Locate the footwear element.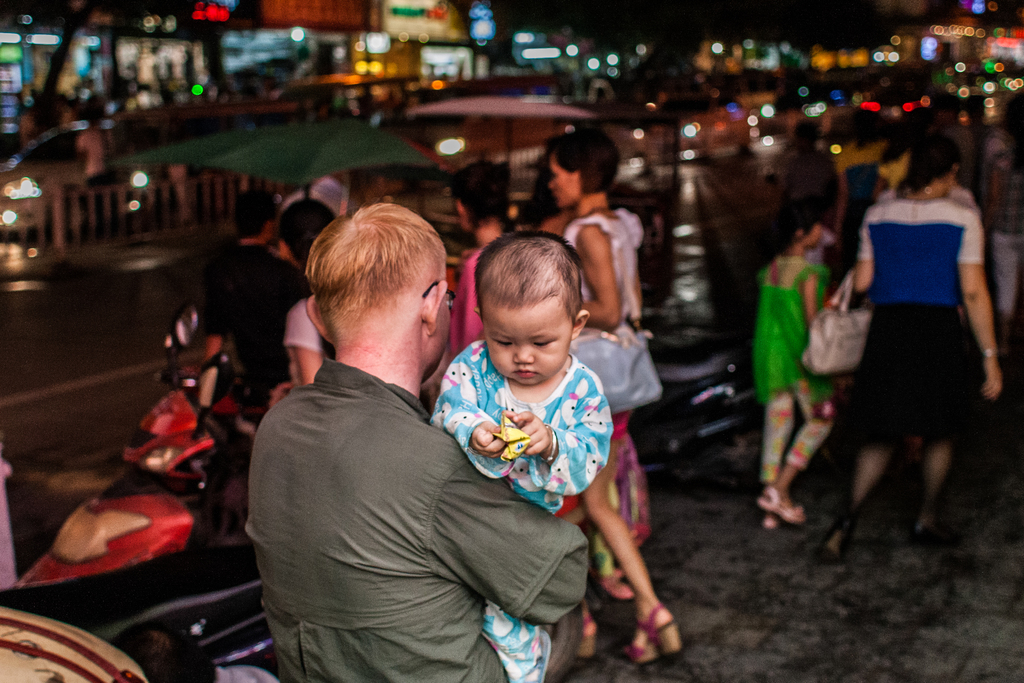
Element bbox: <bbox>762, 509, 781, 536</bbox>.
